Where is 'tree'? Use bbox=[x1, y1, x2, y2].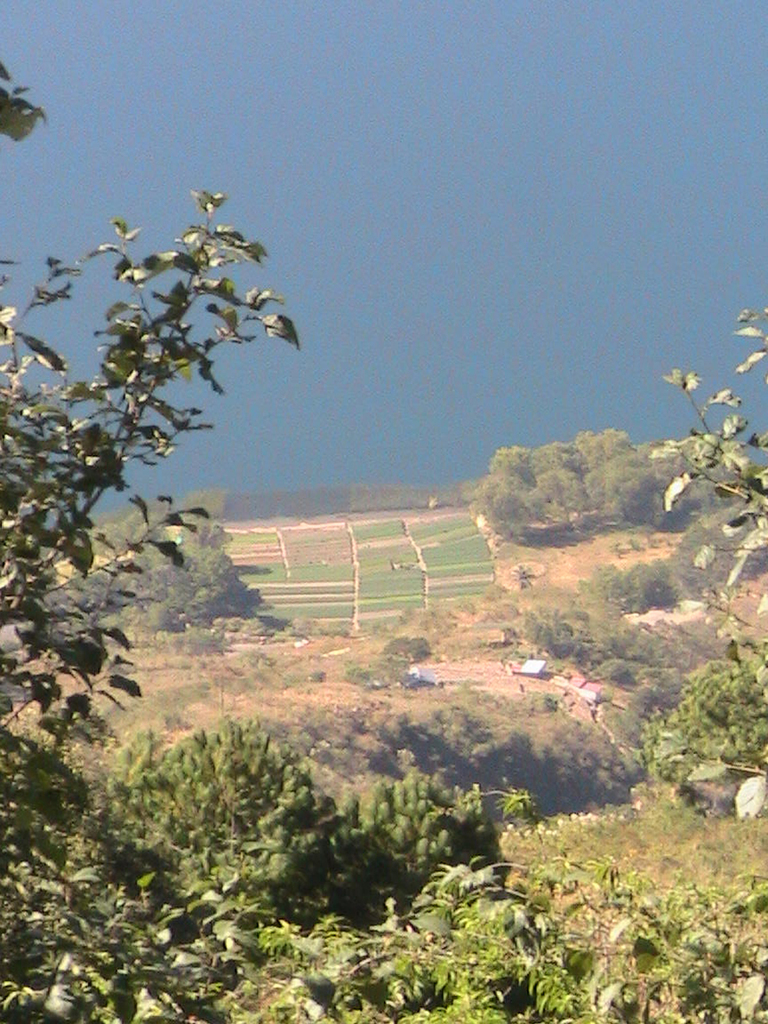
bbox=[464, 478, 543, 553].
